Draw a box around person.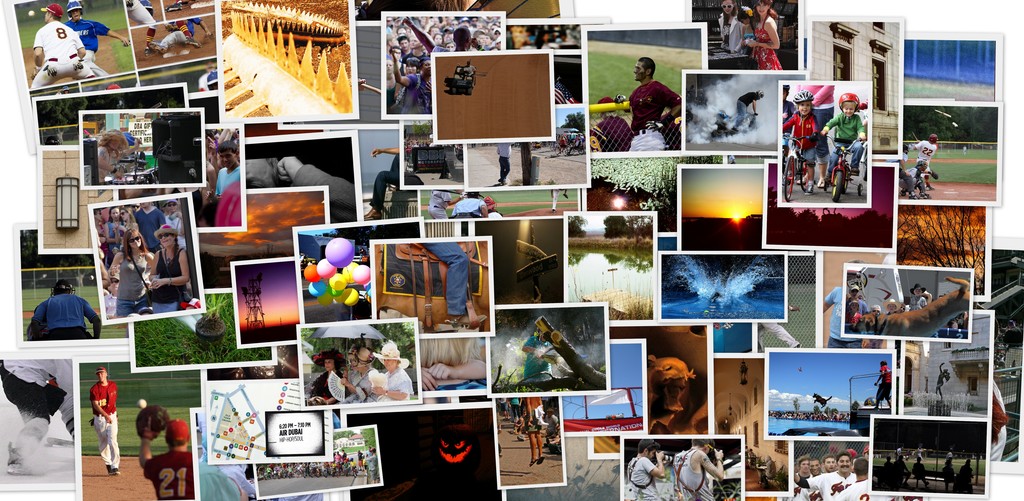
(916,135,937,186).
